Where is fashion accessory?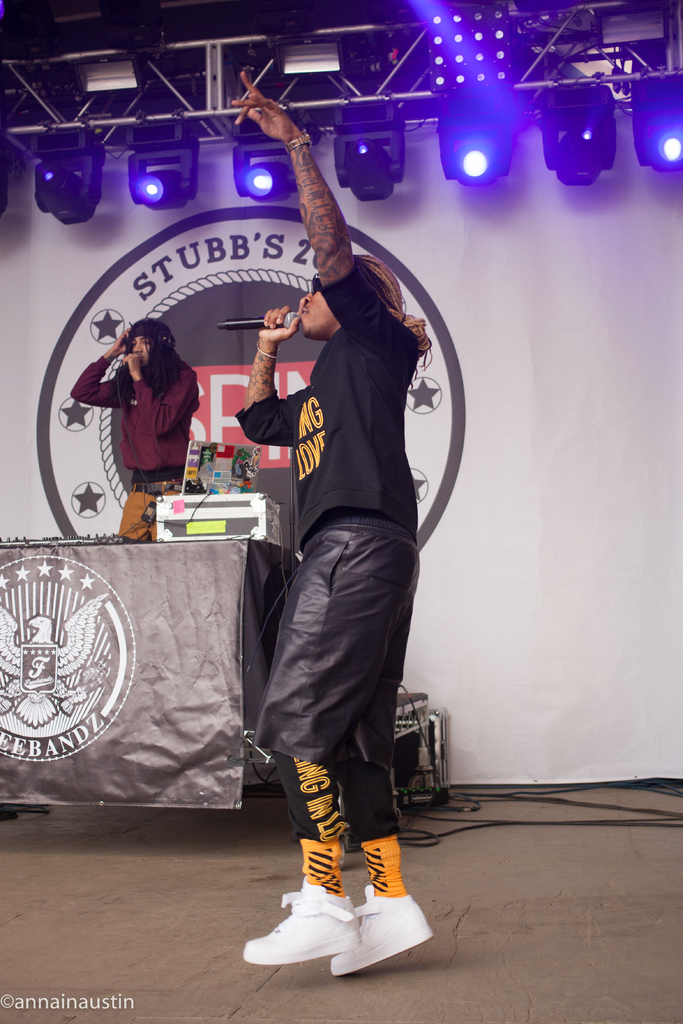
box(258, 342, 278, 360).
